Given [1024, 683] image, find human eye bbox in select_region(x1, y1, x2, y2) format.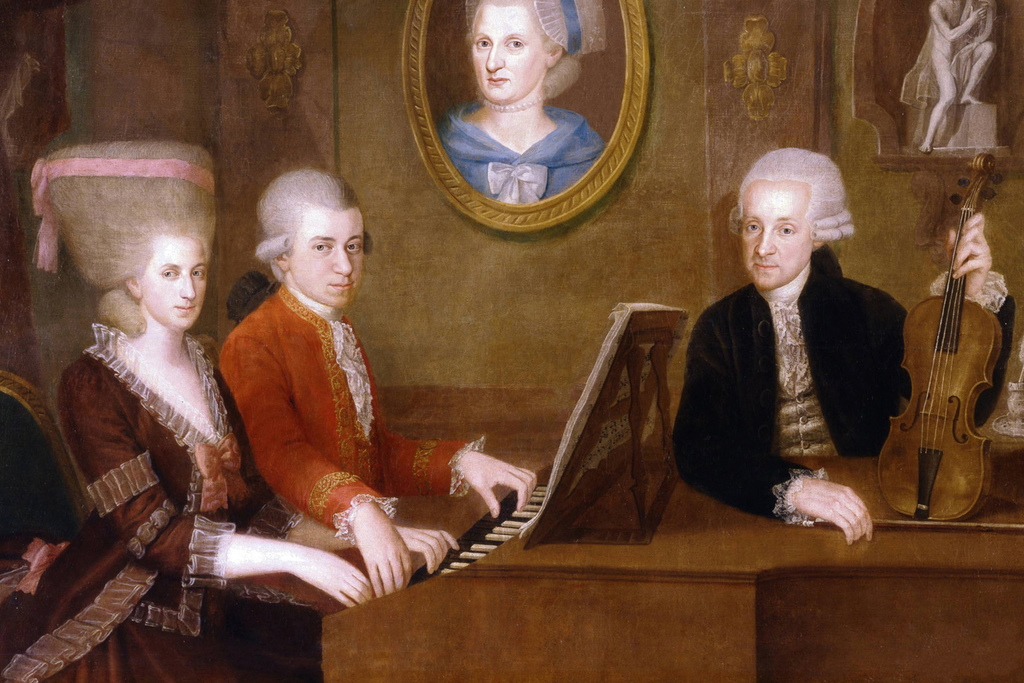
select_region(188, 266, 204, 278).
